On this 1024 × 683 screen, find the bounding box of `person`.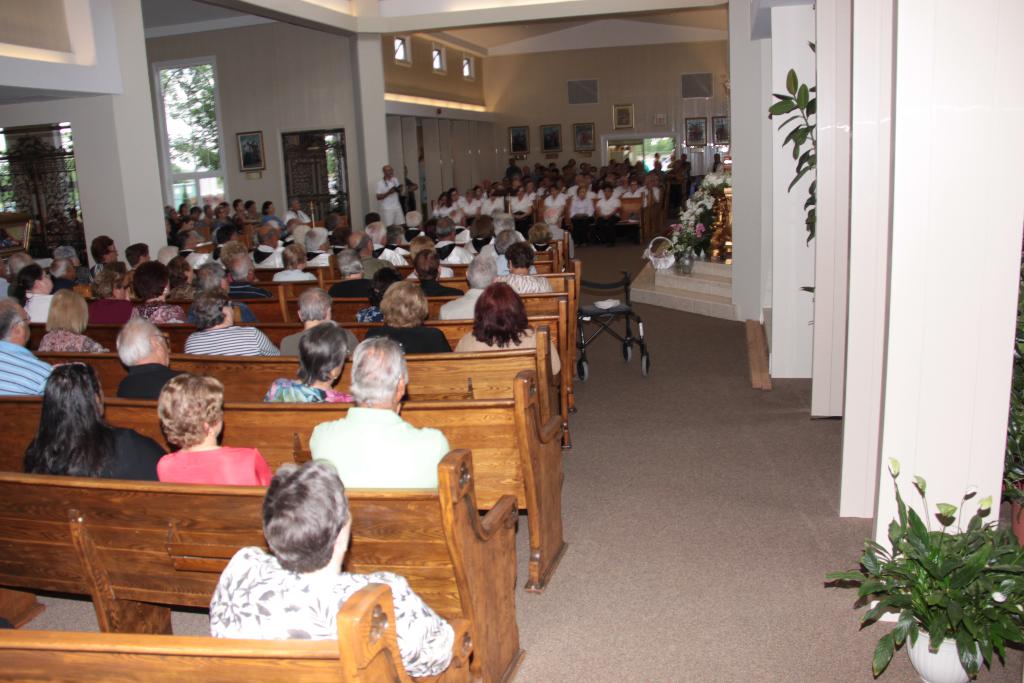
Bounding box: (x1=155, y1=373, x2=275, y2=484).
